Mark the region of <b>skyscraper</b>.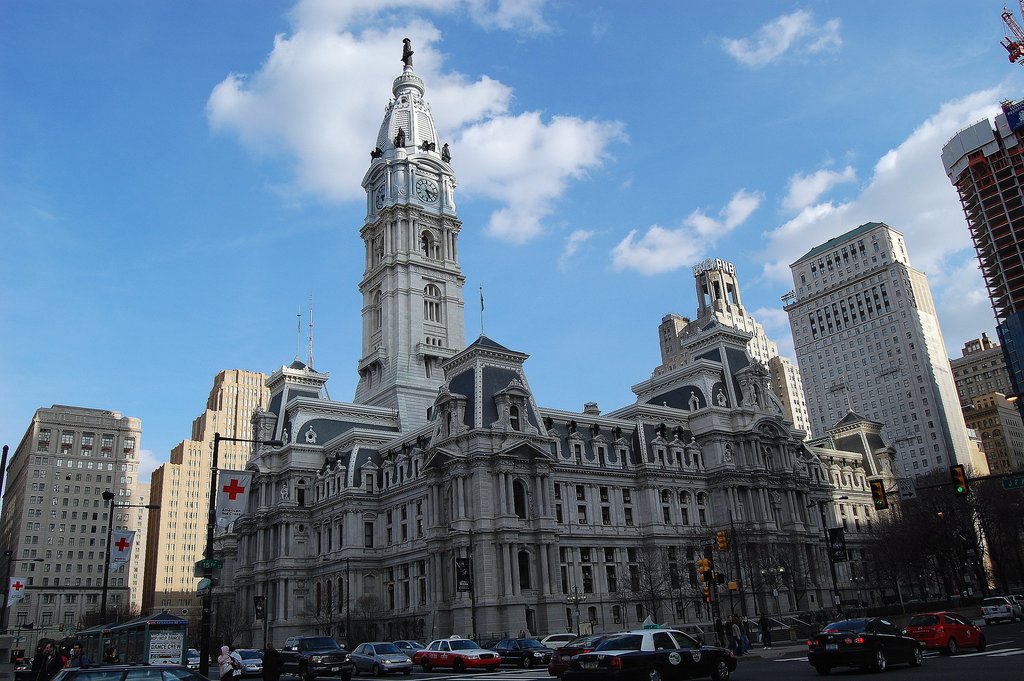
Region: rect(150, 366, 273, 632).
